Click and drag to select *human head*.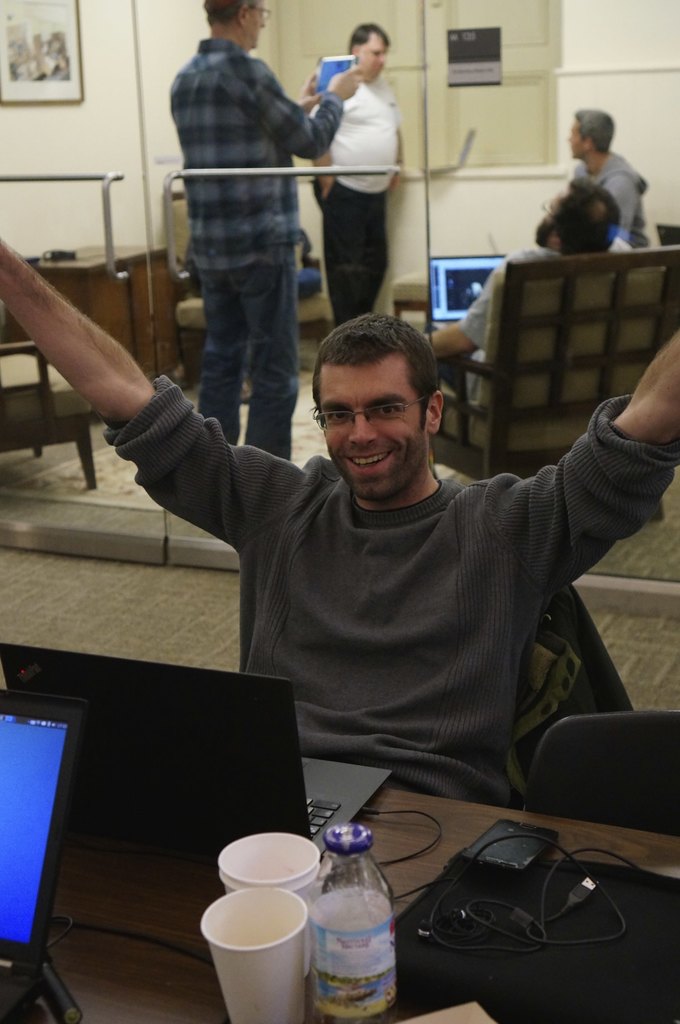
Selection: select_region(304, 301, 429, 490).
